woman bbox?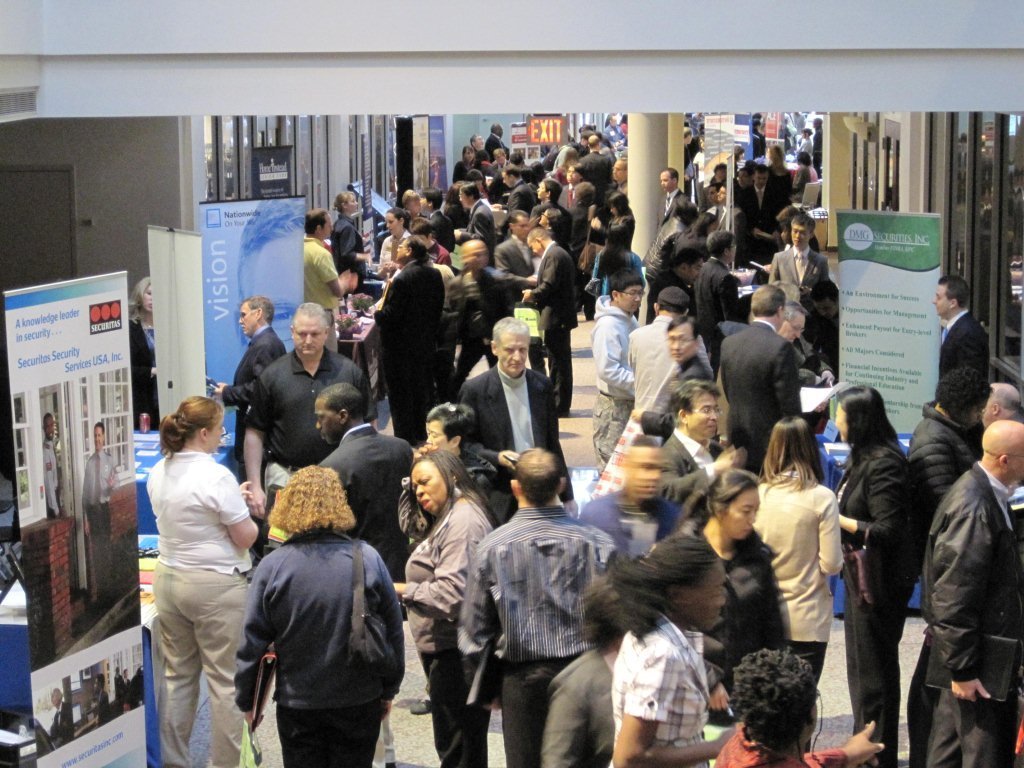
<region>754, 410, 846, 673</region>
